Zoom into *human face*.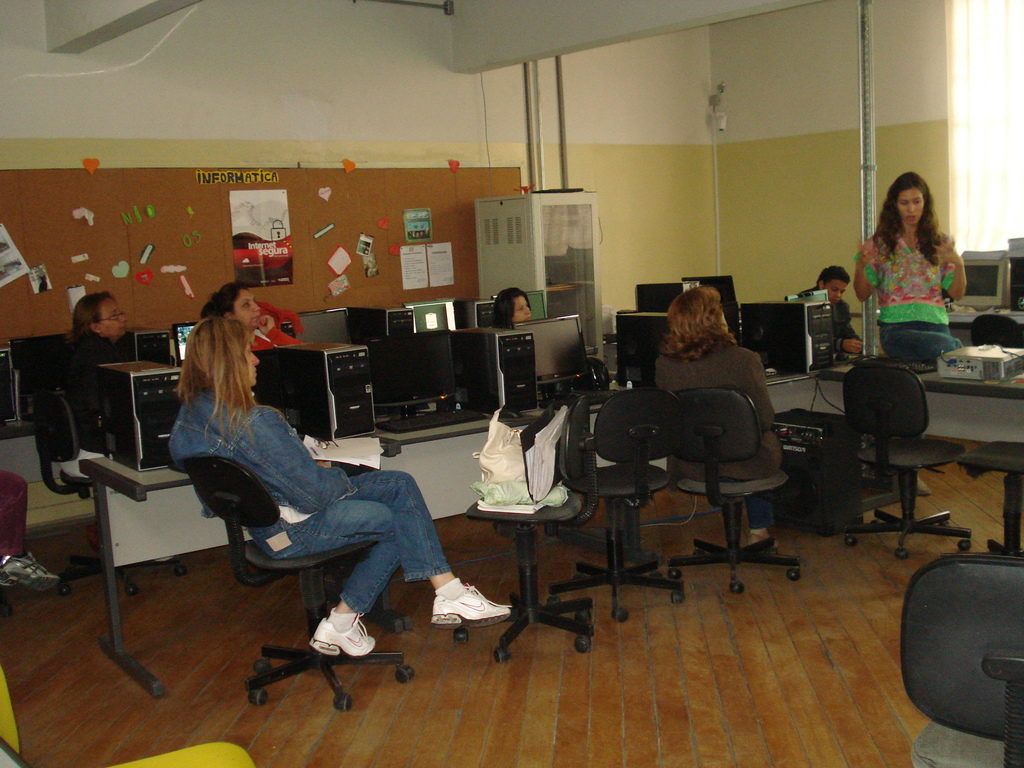
Zoom target: box(516, 296, 533, 320).
